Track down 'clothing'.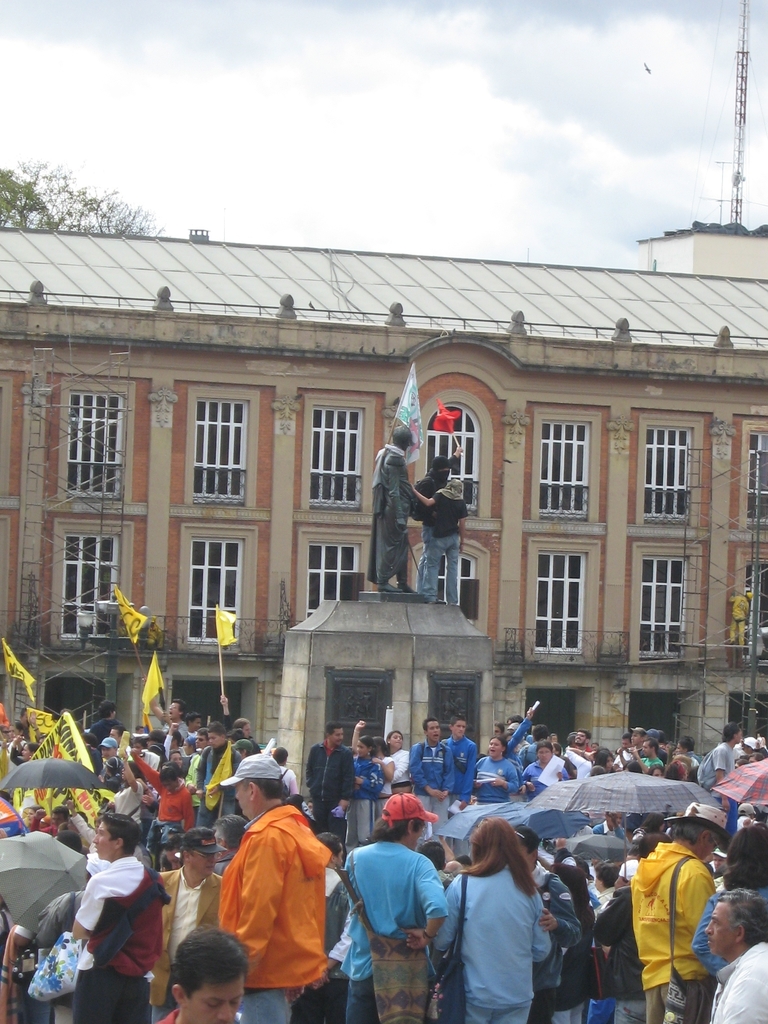
Tracked to {"x1": 211, "y1": 756, "x2": 337, "y2": 1011}.
